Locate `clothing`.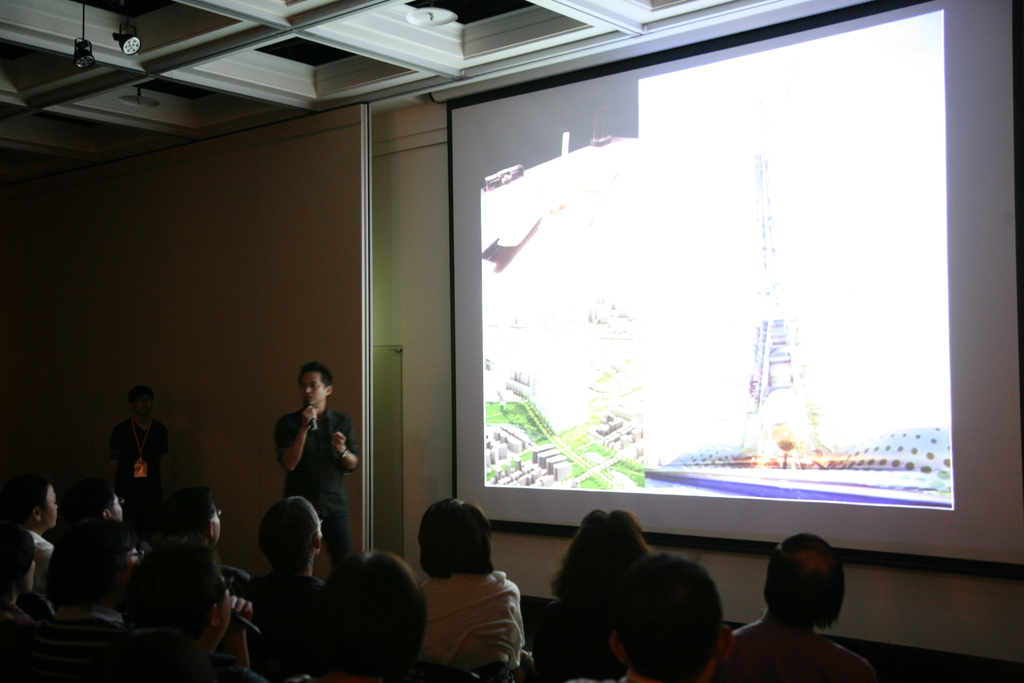
Bounding box: bbox=(106, 418, 168, 537).
